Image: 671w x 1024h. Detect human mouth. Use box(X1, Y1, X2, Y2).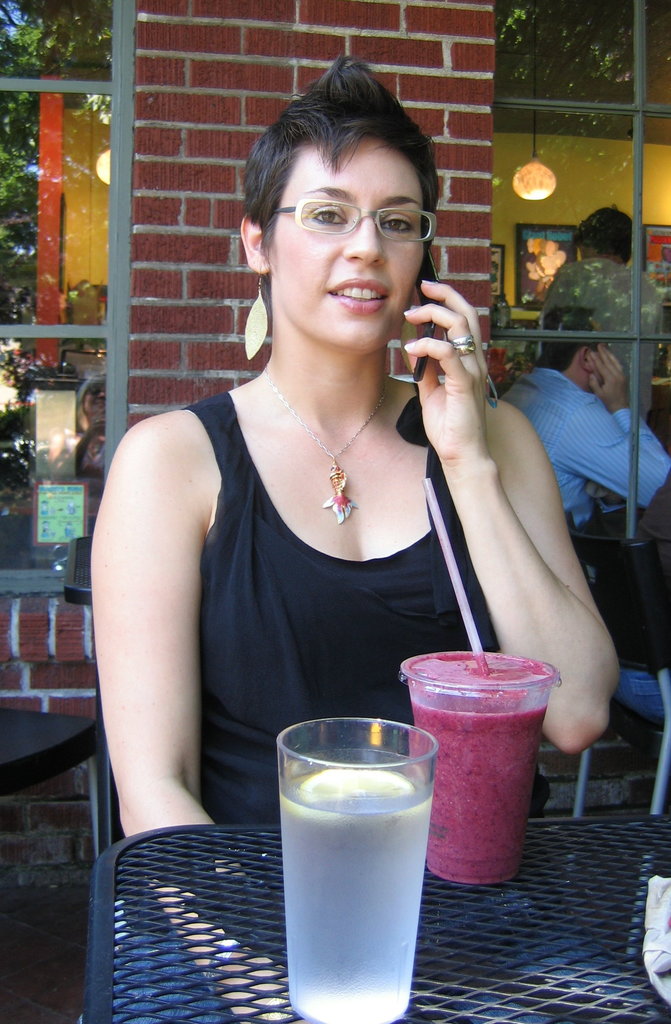
box(321, 263, 408, 326).
